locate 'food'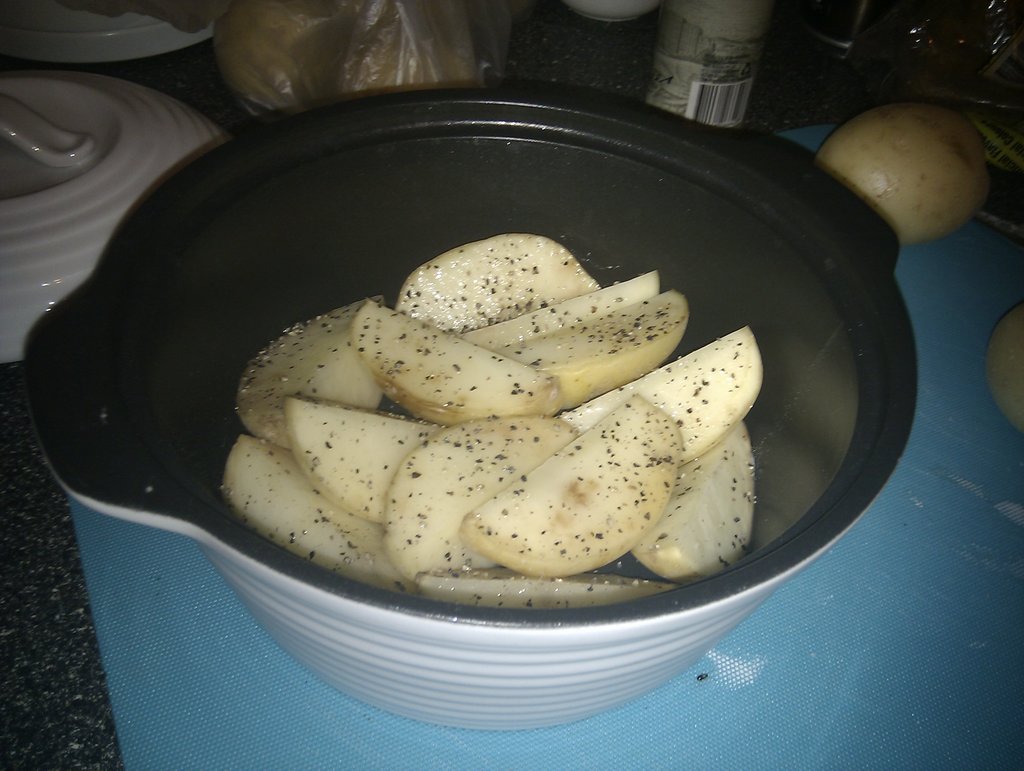
<bbox>815, 105, 995, 248</bbox>
